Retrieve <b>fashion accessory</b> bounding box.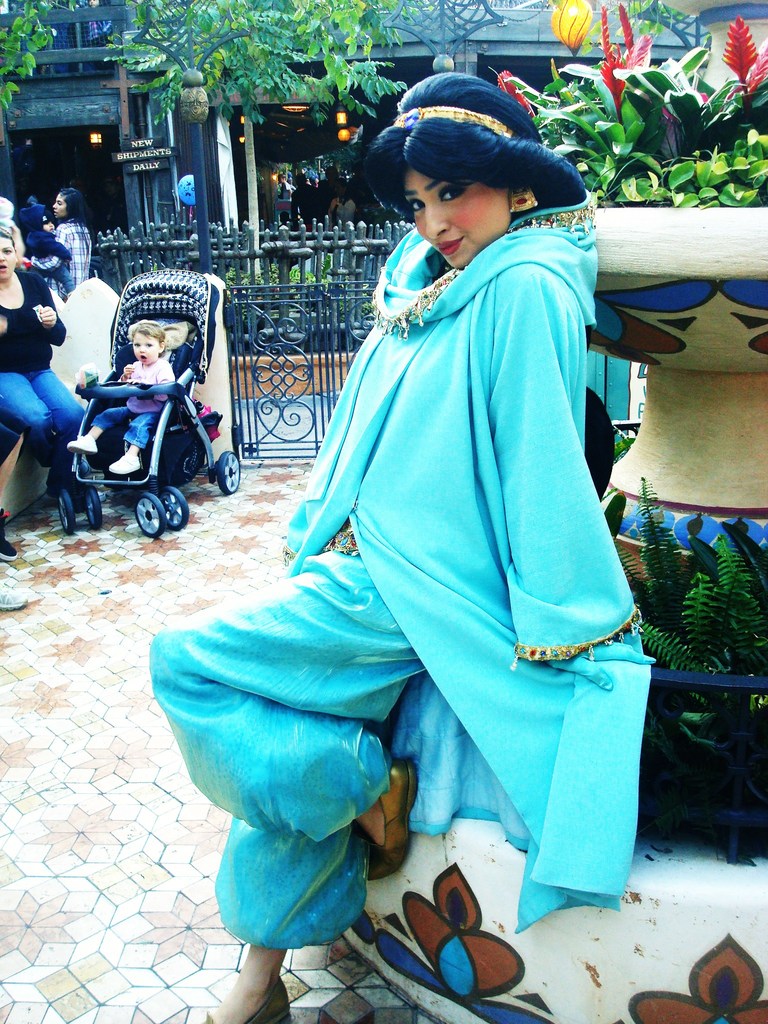
Bounding box: 68, 435, 100, 456.
